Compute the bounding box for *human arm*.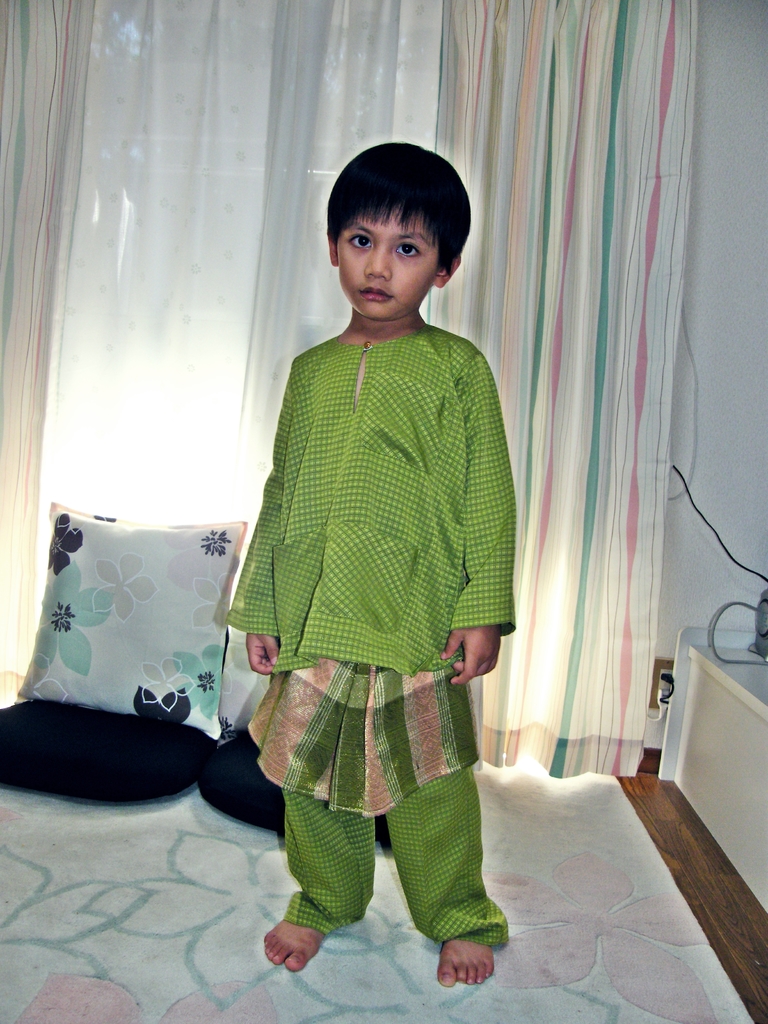
region(229, 368, 289, 676).
